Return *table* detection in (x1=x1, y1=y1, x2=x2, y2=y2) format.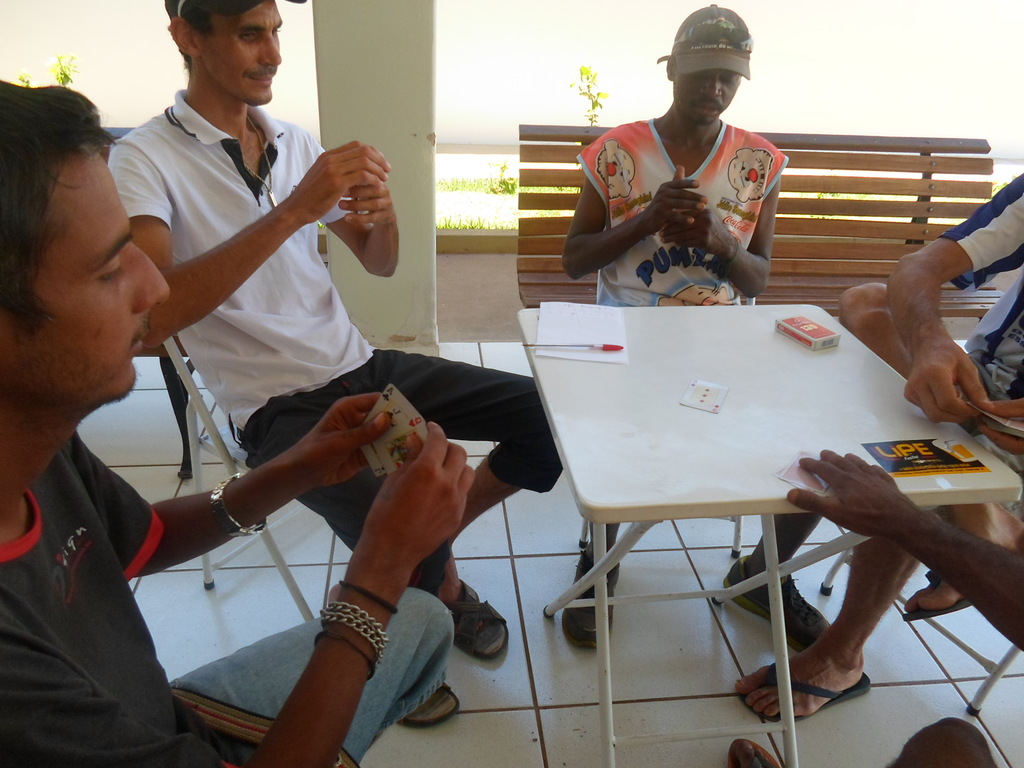
(x1=508, y1=298, x2=966, y2=716).
